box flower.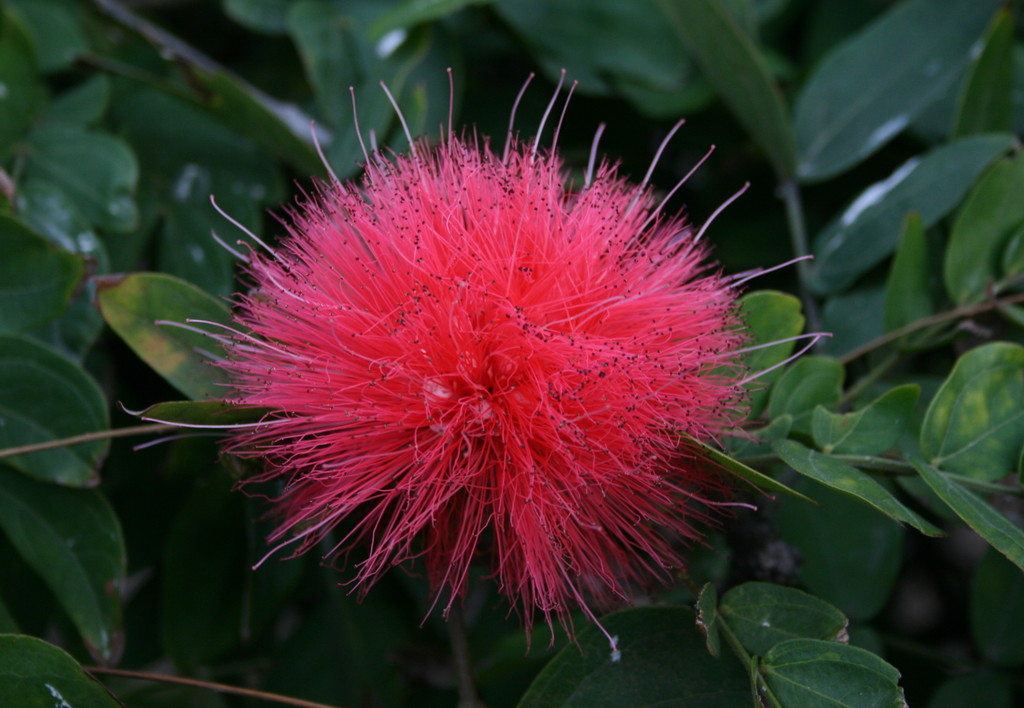
select_region(179, 95, 805, 652).
